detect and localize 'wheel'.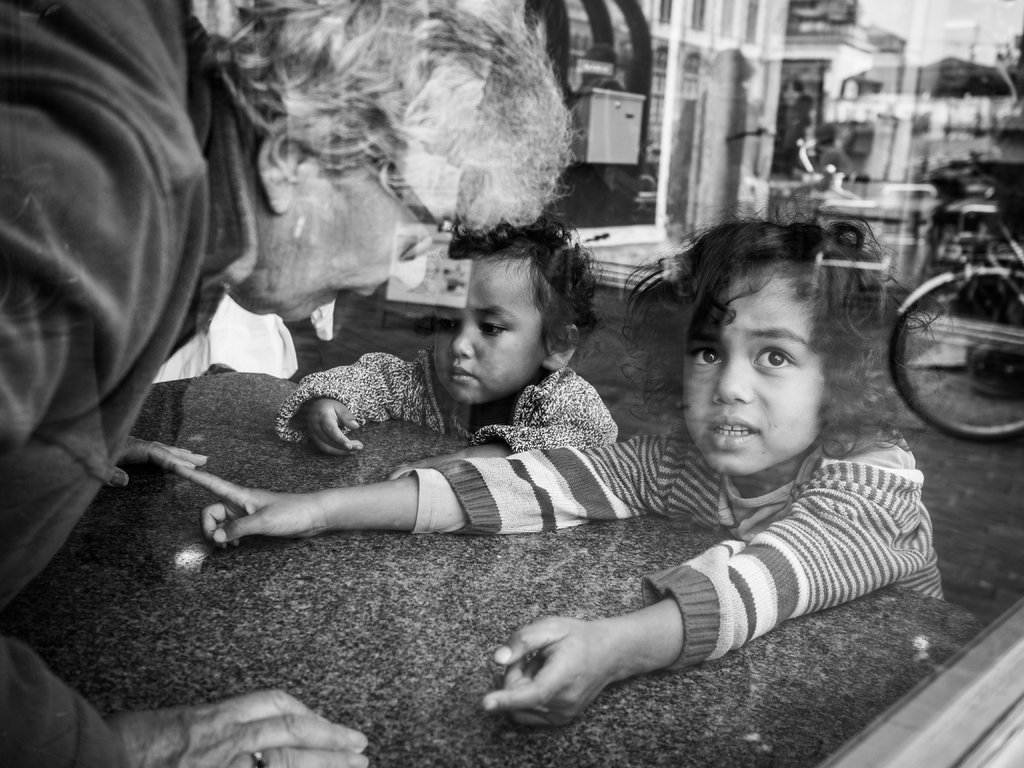
Localized at [883,264,1011,440].
